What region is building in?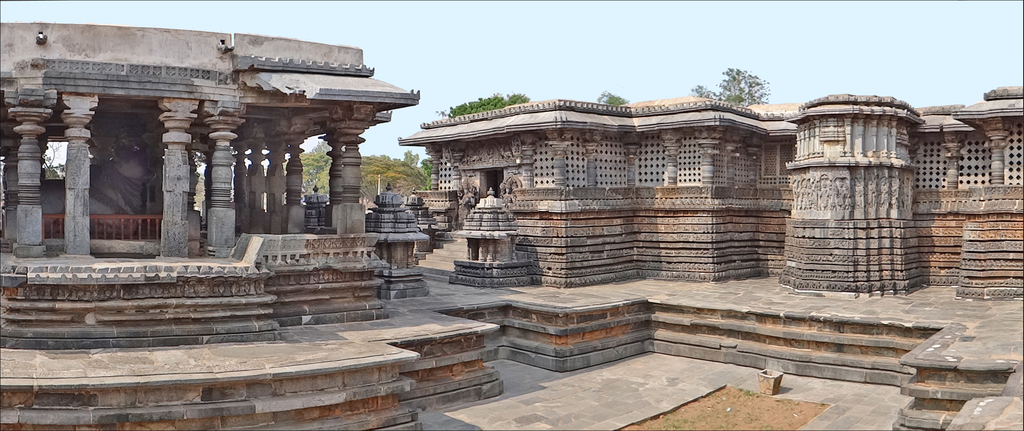
bbox=[0, 24, 417, 430].
